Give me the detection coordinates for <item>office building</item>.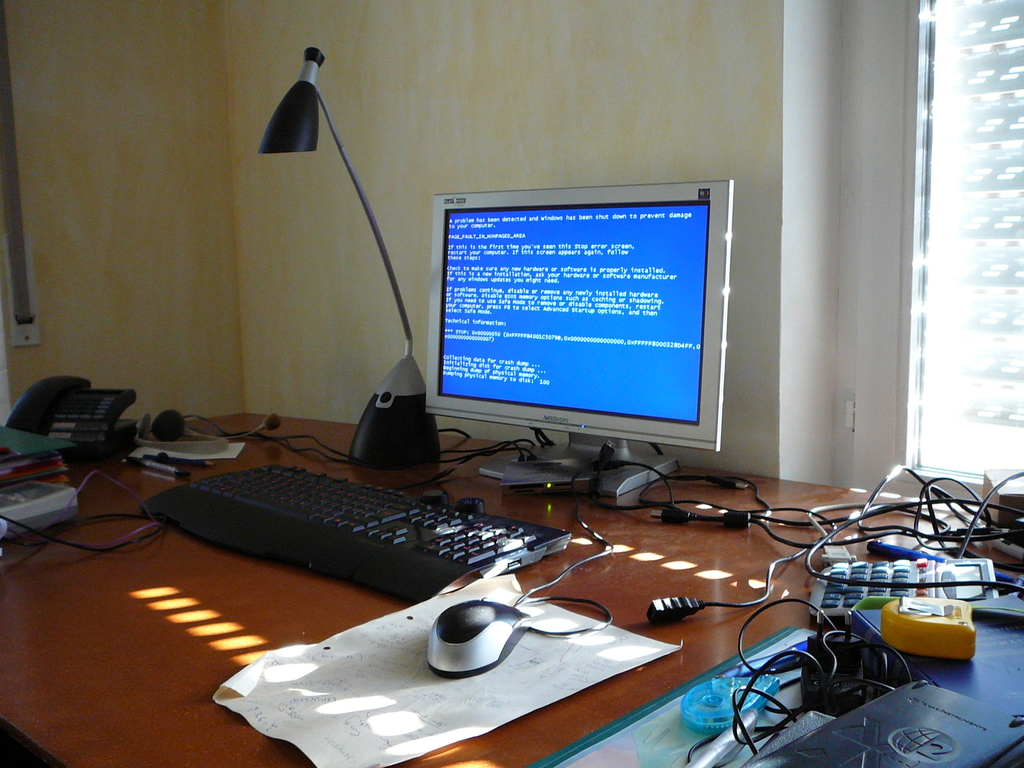
[x1=0, y1=0, x2=1023, y2=767].
